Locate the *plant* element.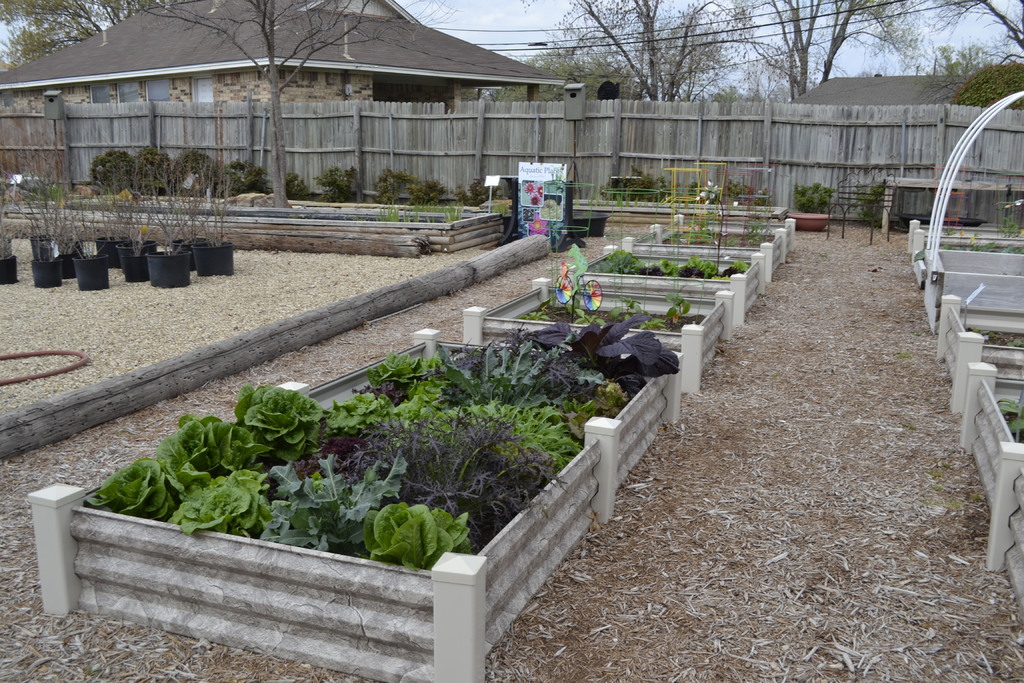
Element bbox: bbox=(367, 201, 468, 220).
